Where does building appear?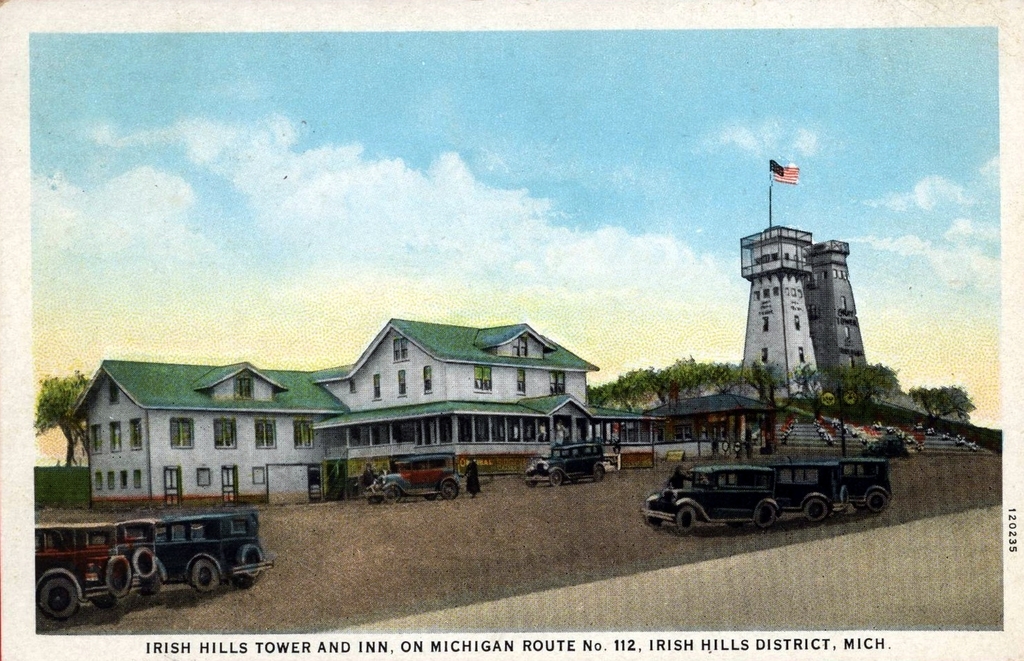
Appears at {"x1": 741, "y1": 228, "x2": 825, "y2": 399}.
